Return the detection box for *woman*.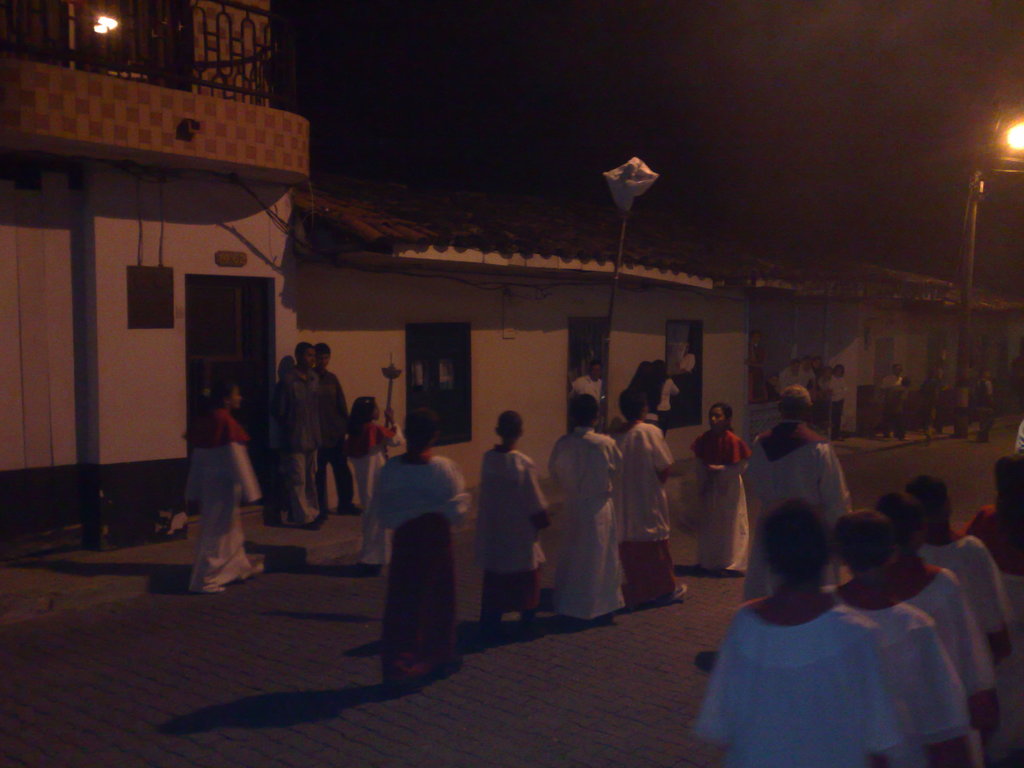
bbox=[611, 387, 691, 603].
